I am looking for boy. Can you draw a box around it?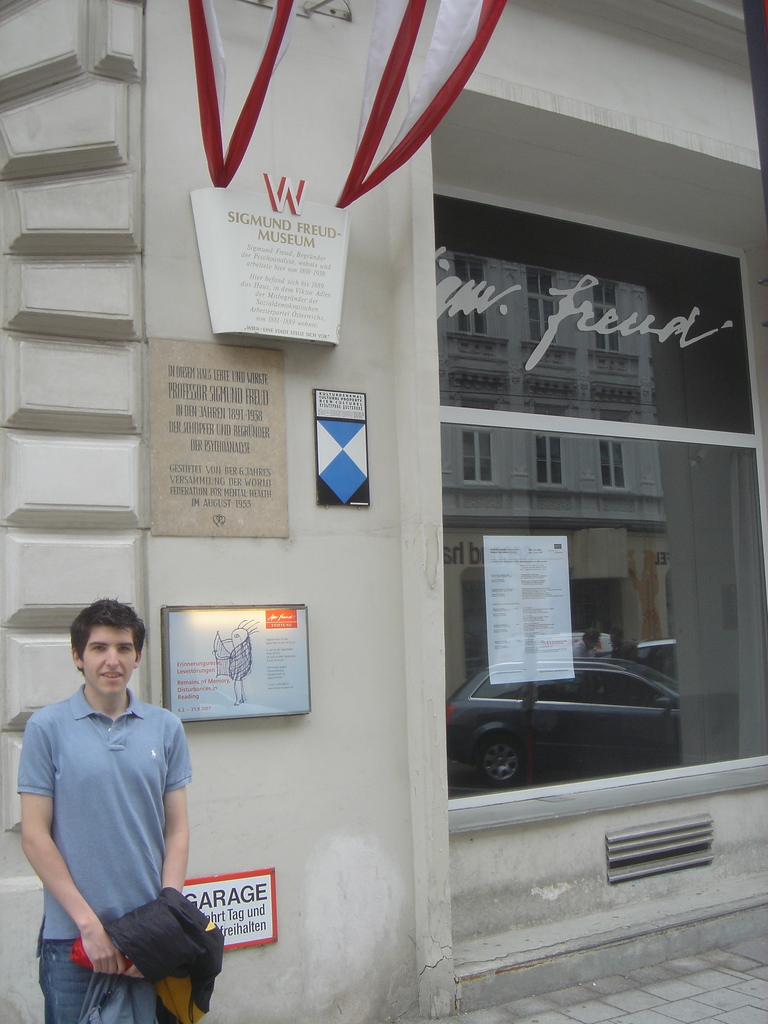
Sure, the bounding box is box=[19, 601, 221, 1023].
